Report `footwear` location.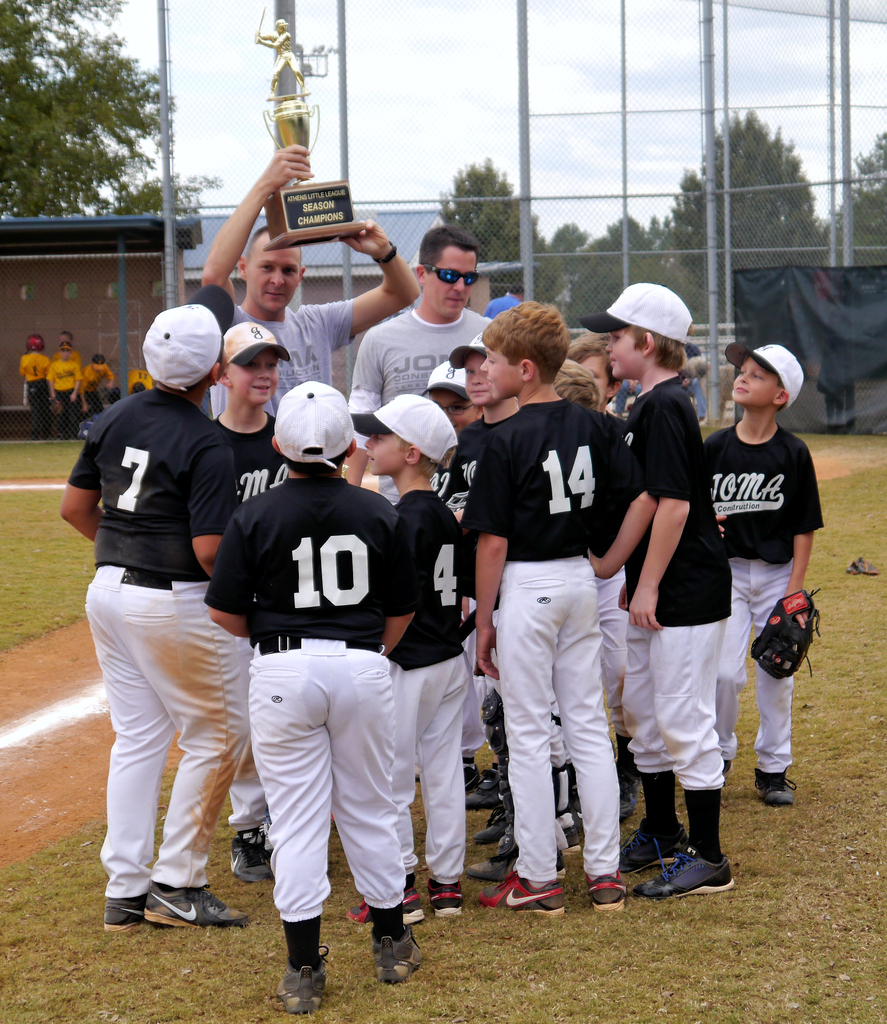
Report: box(101, 896, 152, 940).
